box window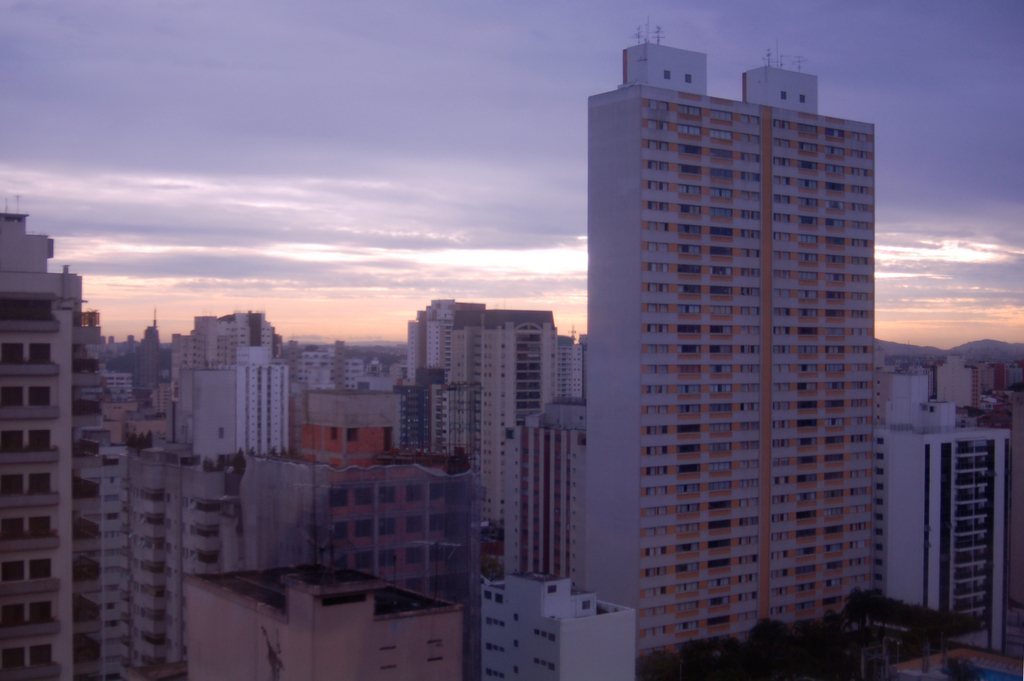
<box>851,310,867,317</box>
